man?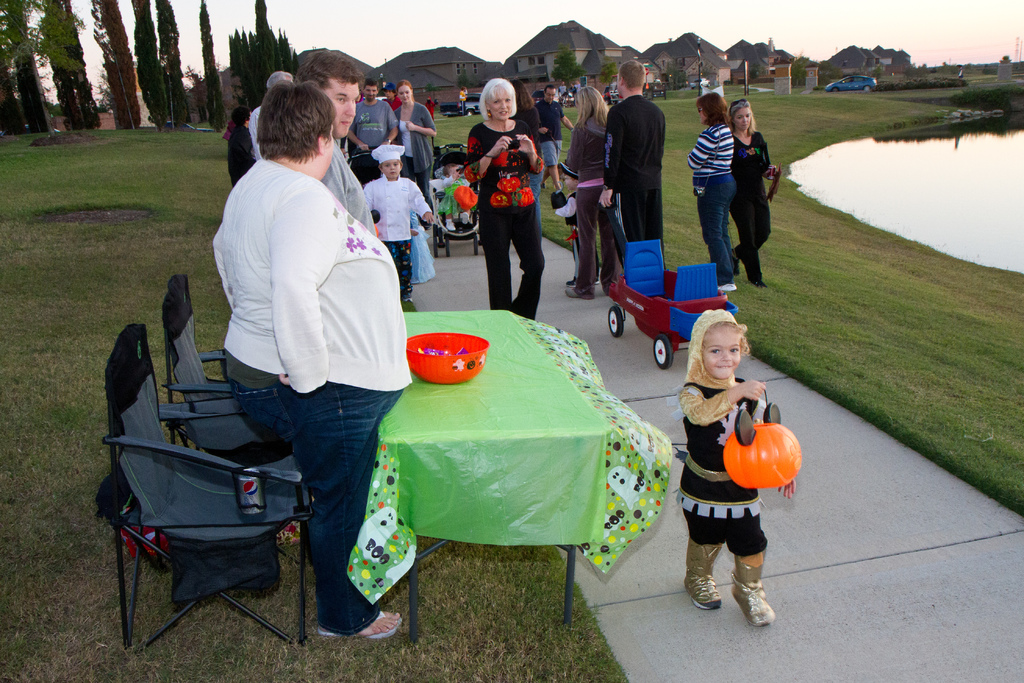
<box>344,78,396,152</box>
